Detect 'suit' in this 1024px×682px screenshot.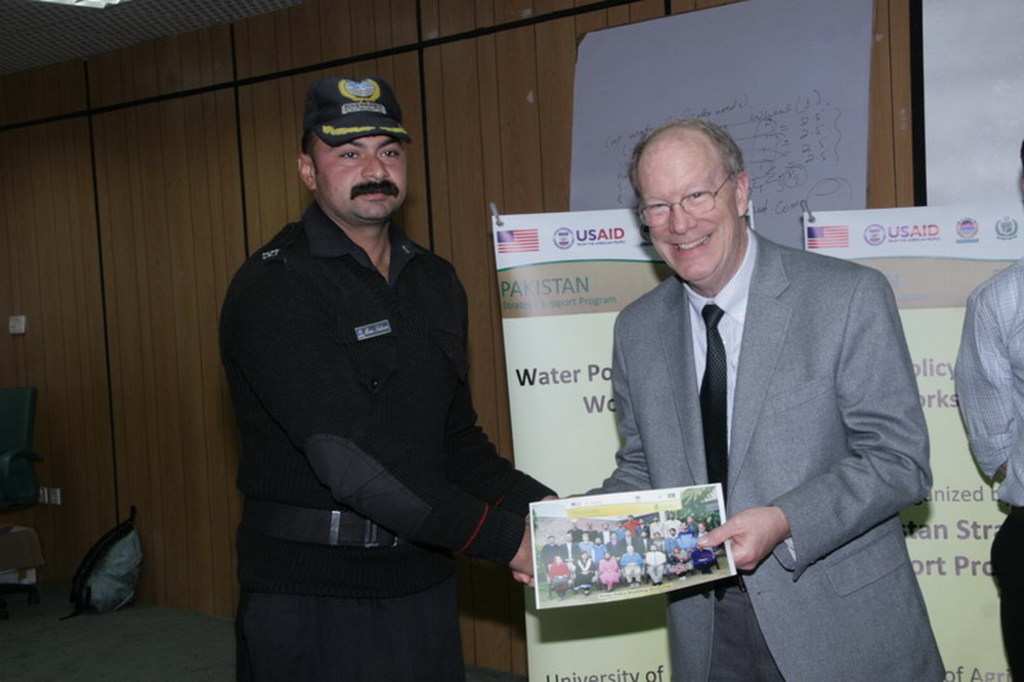
Detection: crop(575, 231, 949, 681).
